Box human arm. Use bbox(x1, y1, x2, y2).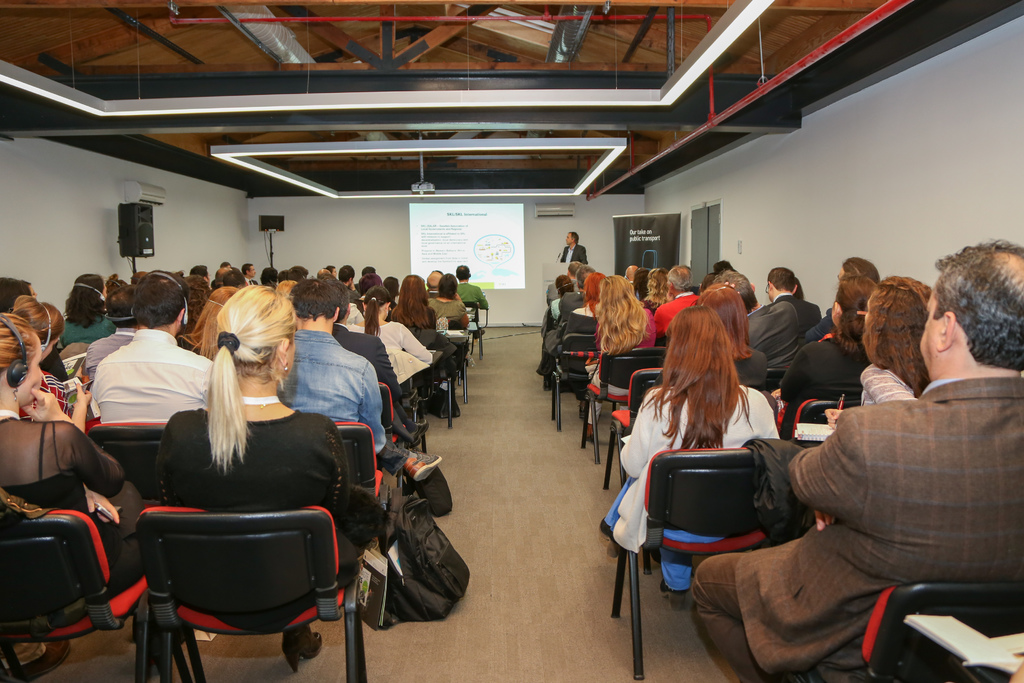
bbox(580, 245, 588, 270).
